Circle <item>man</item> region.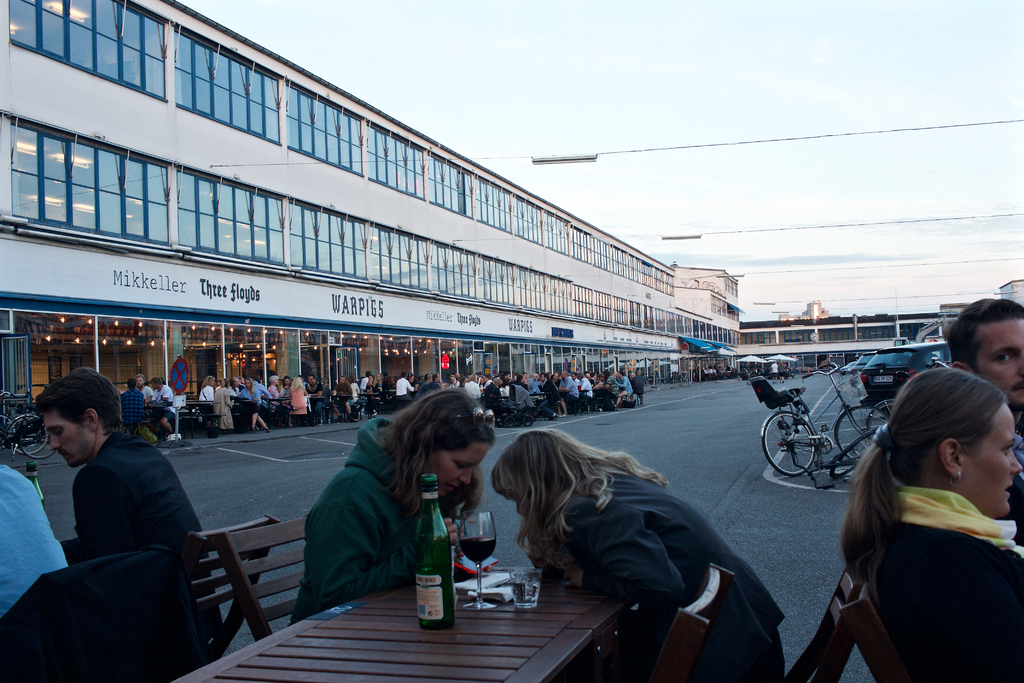
Region: pyautogui.locateOnScreen(20, 383, 193, 611).
